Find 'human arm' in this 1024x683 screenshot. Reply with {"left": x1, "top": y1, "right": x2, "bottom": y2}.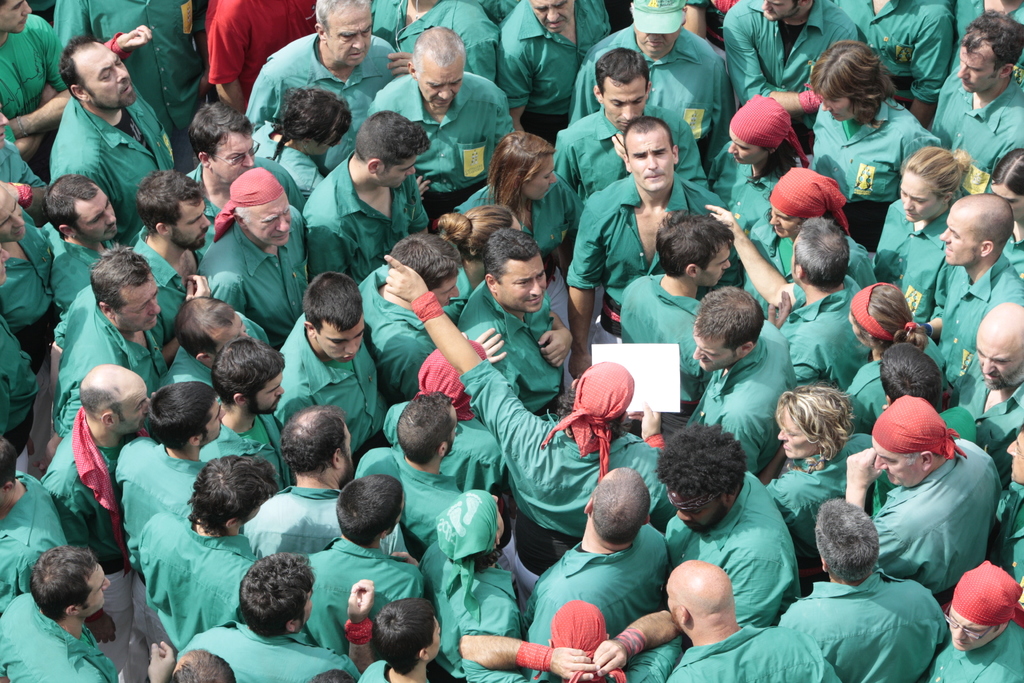
{"left": 337, "top": 574, "right": 380, "bottom": 682}.
